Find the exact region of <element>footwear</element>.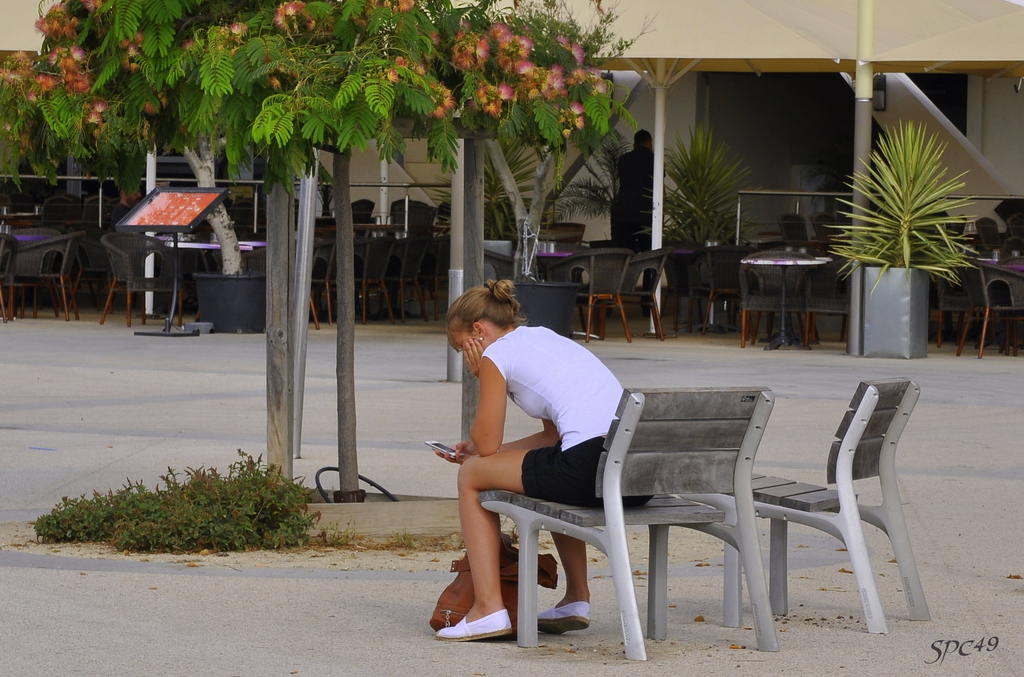
Exact region: left=438, top=607, right=512, bottom=641.
